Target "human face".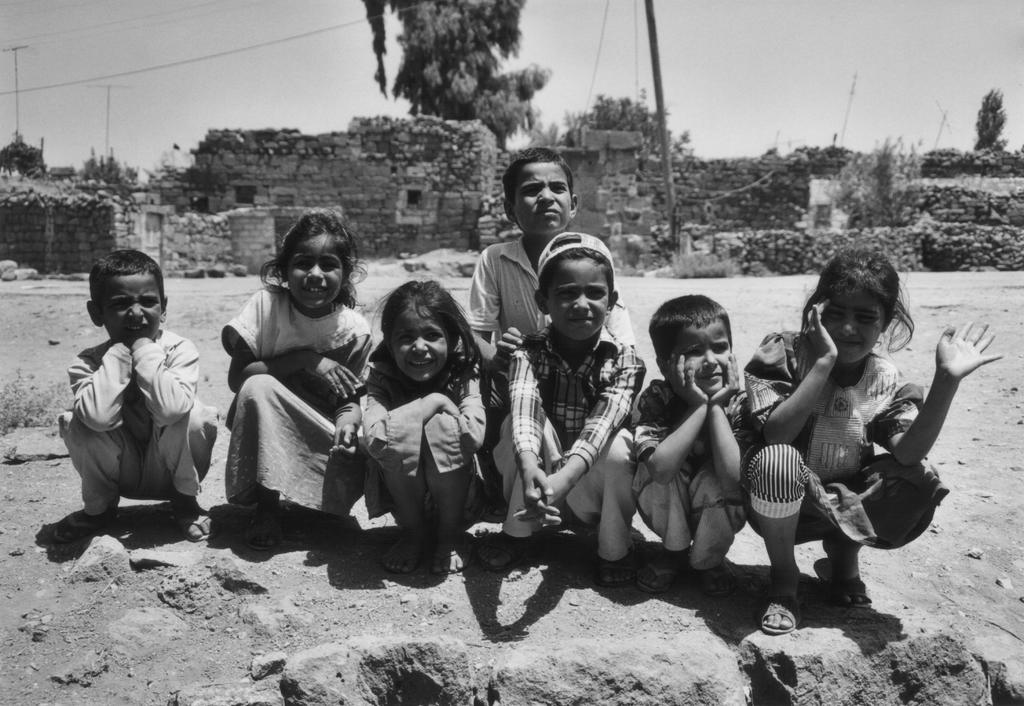
Target region: bbox=[277, 226, 352, 310].
